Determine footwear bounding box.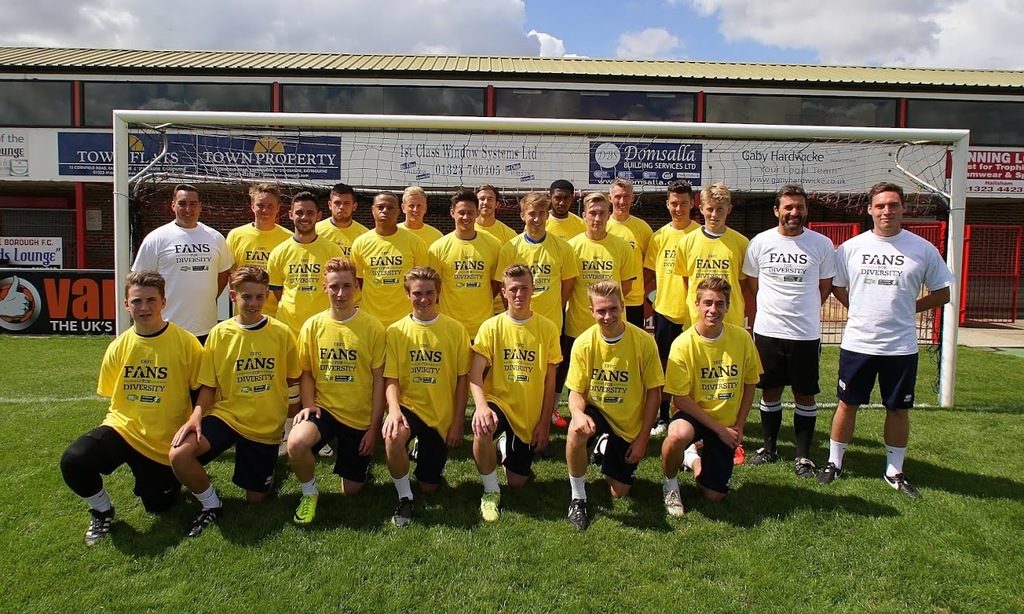
Determined: bbox(389, 496, 418, 526).
